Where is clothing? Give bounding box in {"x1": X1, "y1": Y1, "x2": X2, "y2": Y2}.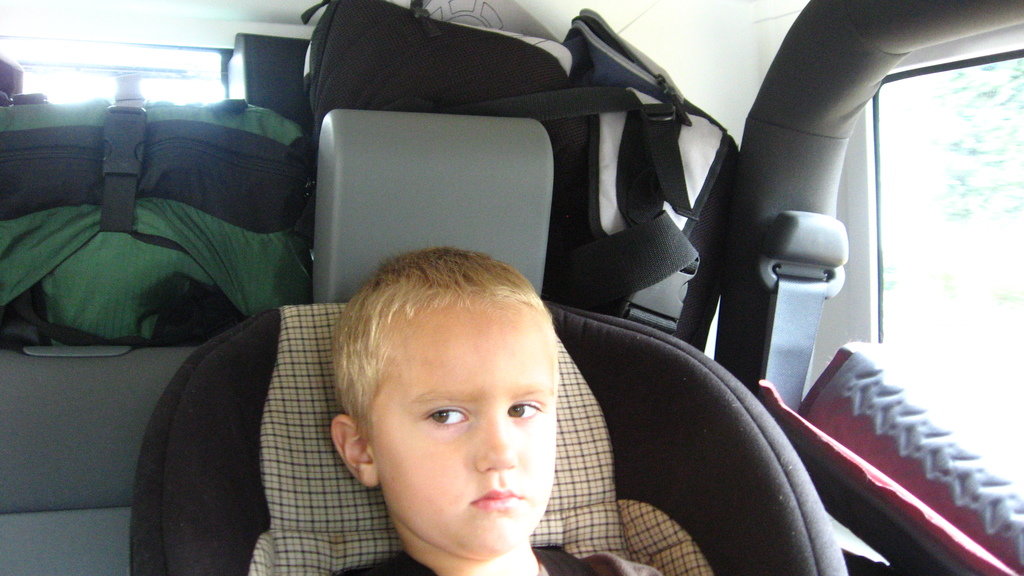
{"x1": 337, "y1": 548, "x2": 664, "y2": 575}.
